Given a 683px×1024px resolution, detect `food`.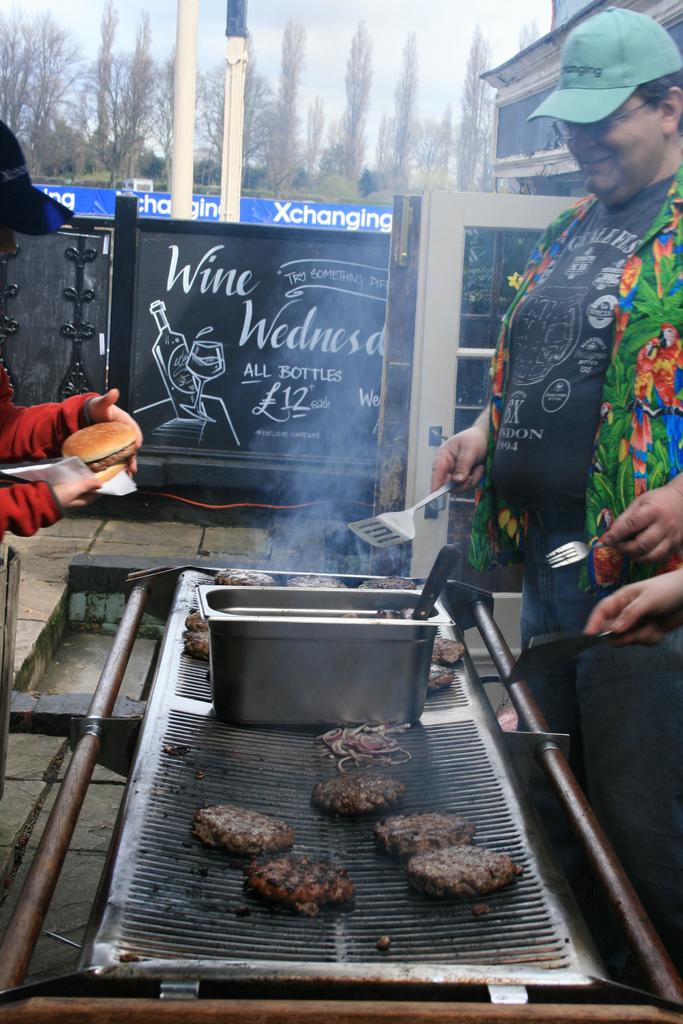
[x1=390, y1=828, x2=516, y2=915].
